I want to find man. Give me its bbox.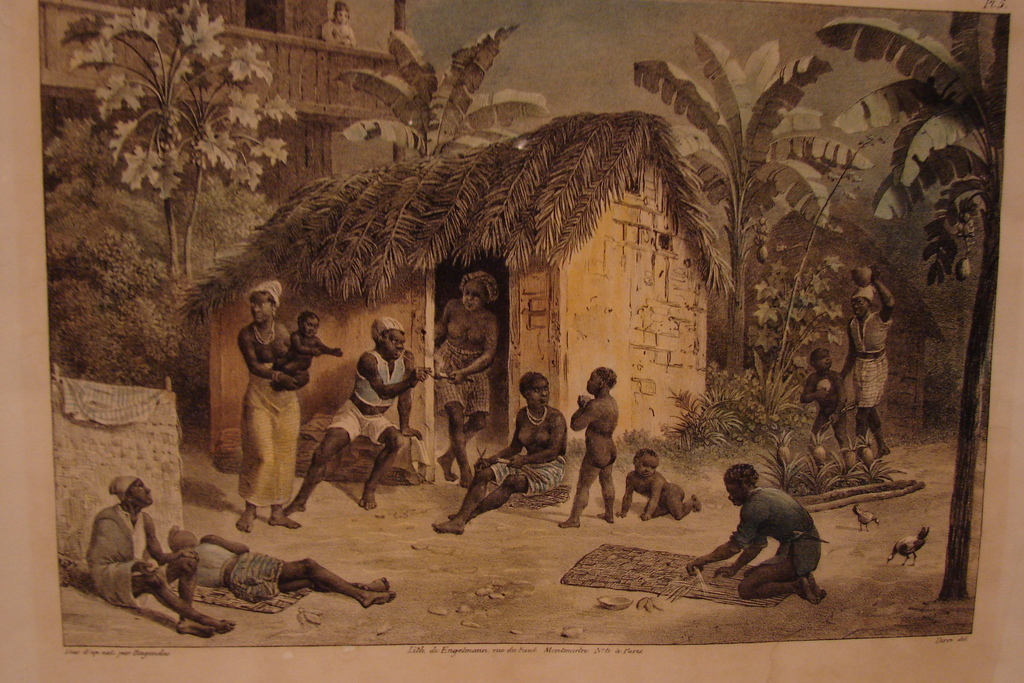
x1=87 y1=473 x2=236 y2=643.
